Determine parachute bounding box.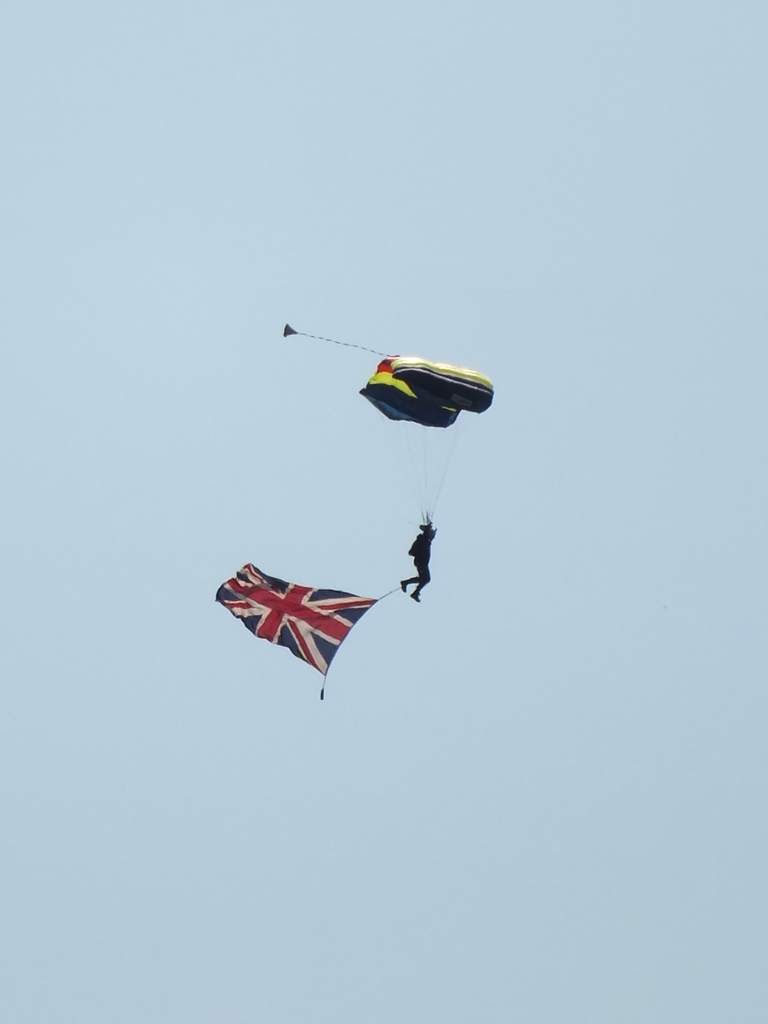
Determined: bbox=(283, 316, 495, 557).
